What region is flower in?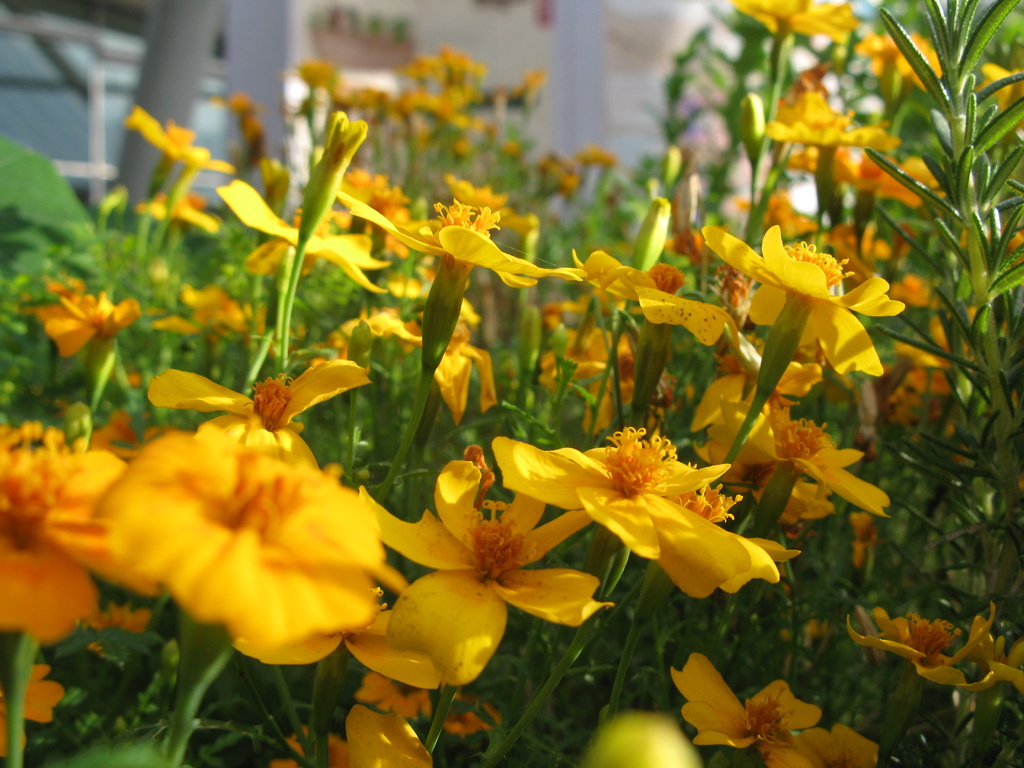
x1=216, y1=177, x2=391, y2=295.
